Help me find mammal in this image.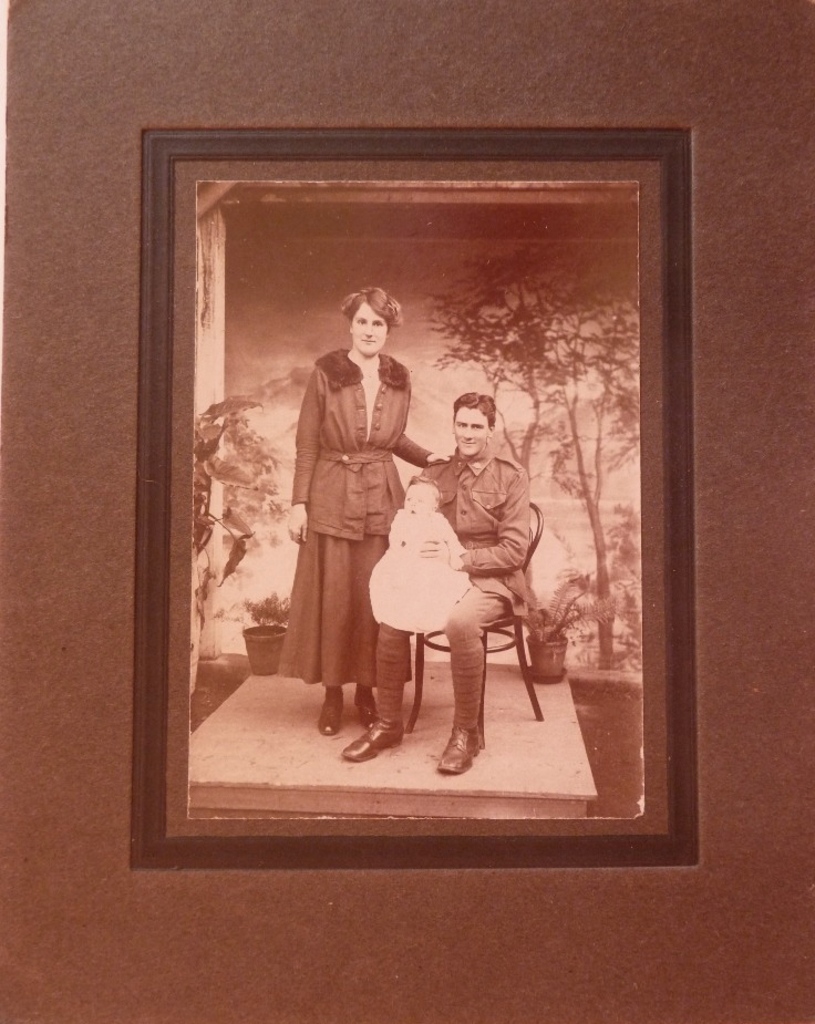
Found it: detection(282, 280, 446, 731).
